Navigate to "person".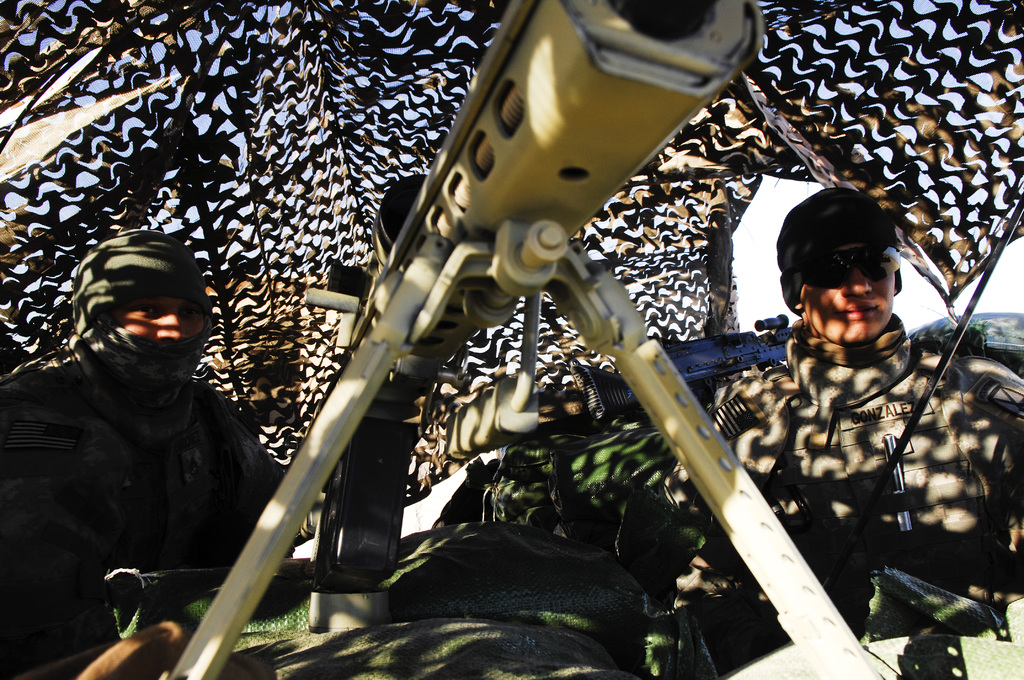
Navigation target: box=[660, 186, 1023, 630].
